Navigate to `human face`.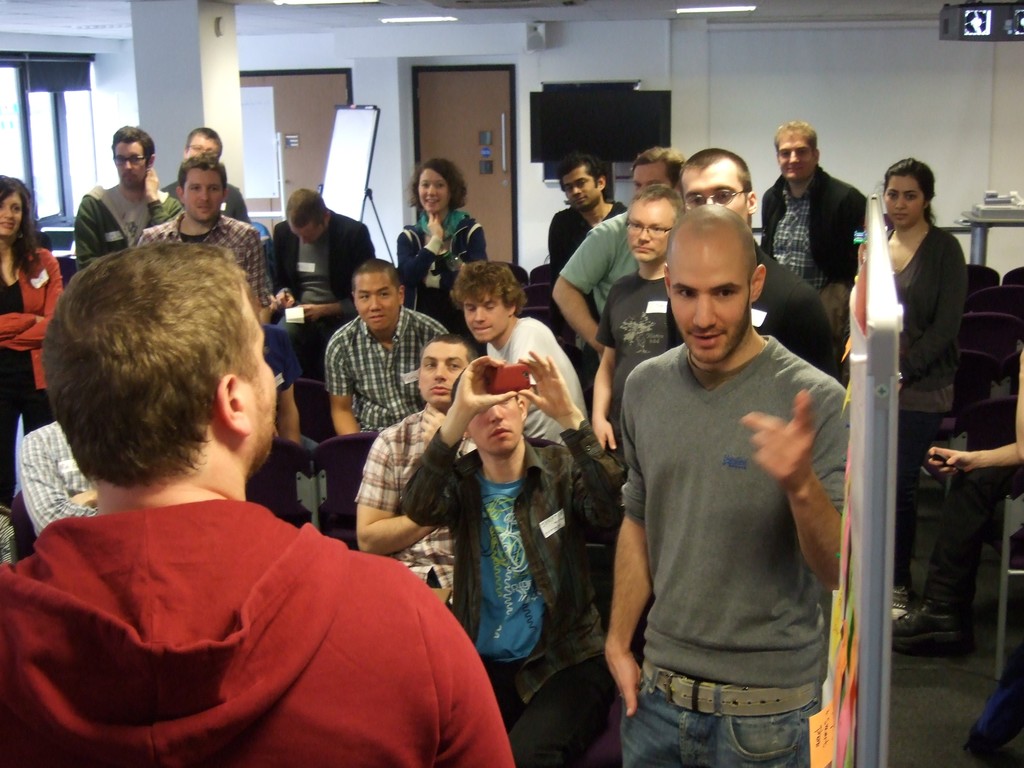
Navigation target: BBox(289, 227, 323, 244).
